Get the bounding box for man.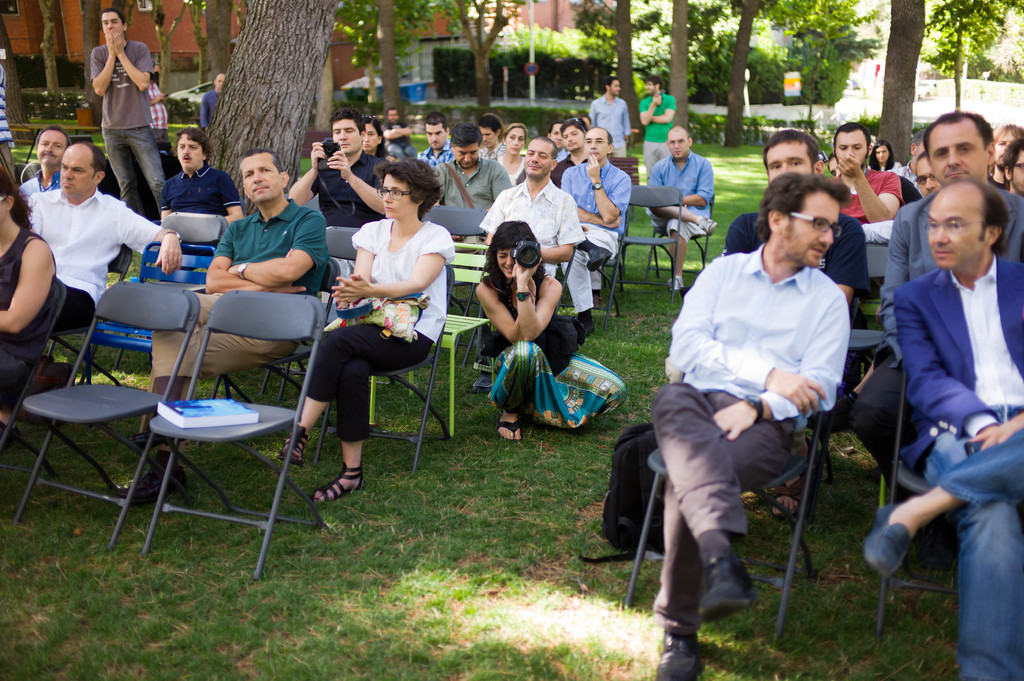
region(560, 125, 628, 335).
